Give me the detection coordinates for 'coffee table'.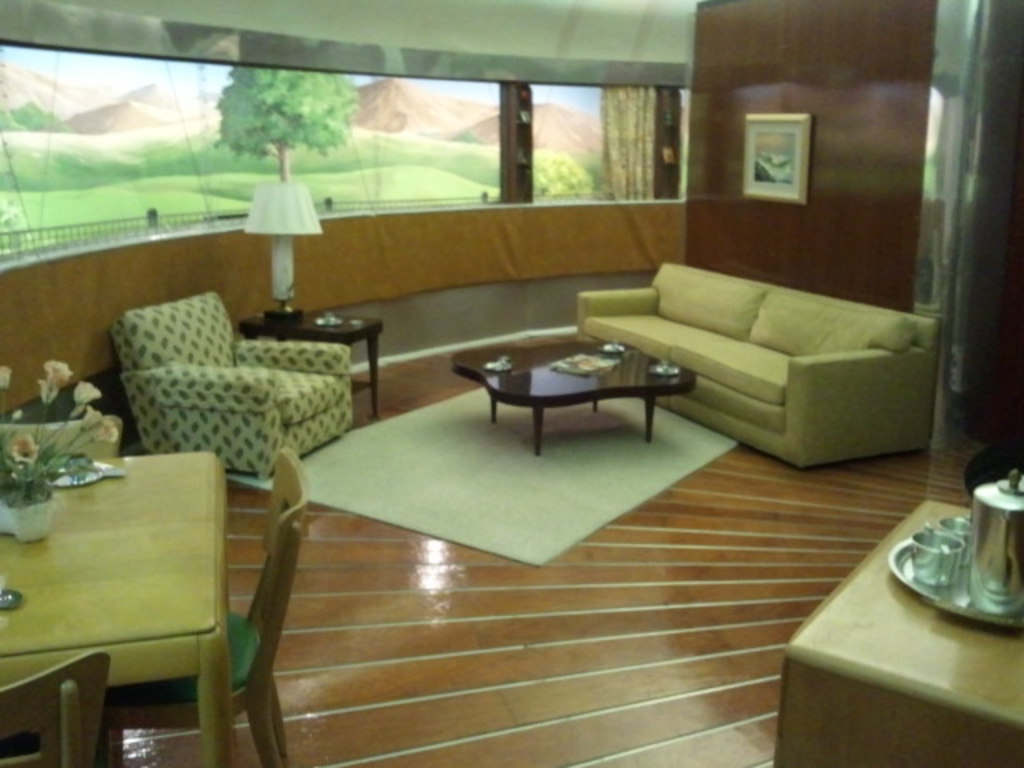
(230, 306, 382, 416).
